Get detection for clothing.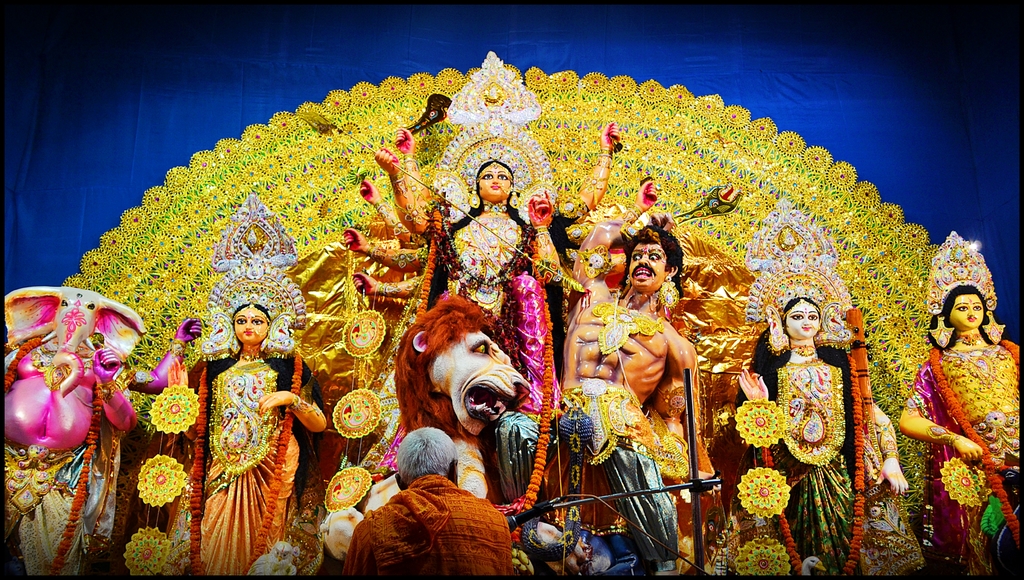
Detection: (x1=495, y1=383, x2=684, y2=571).
